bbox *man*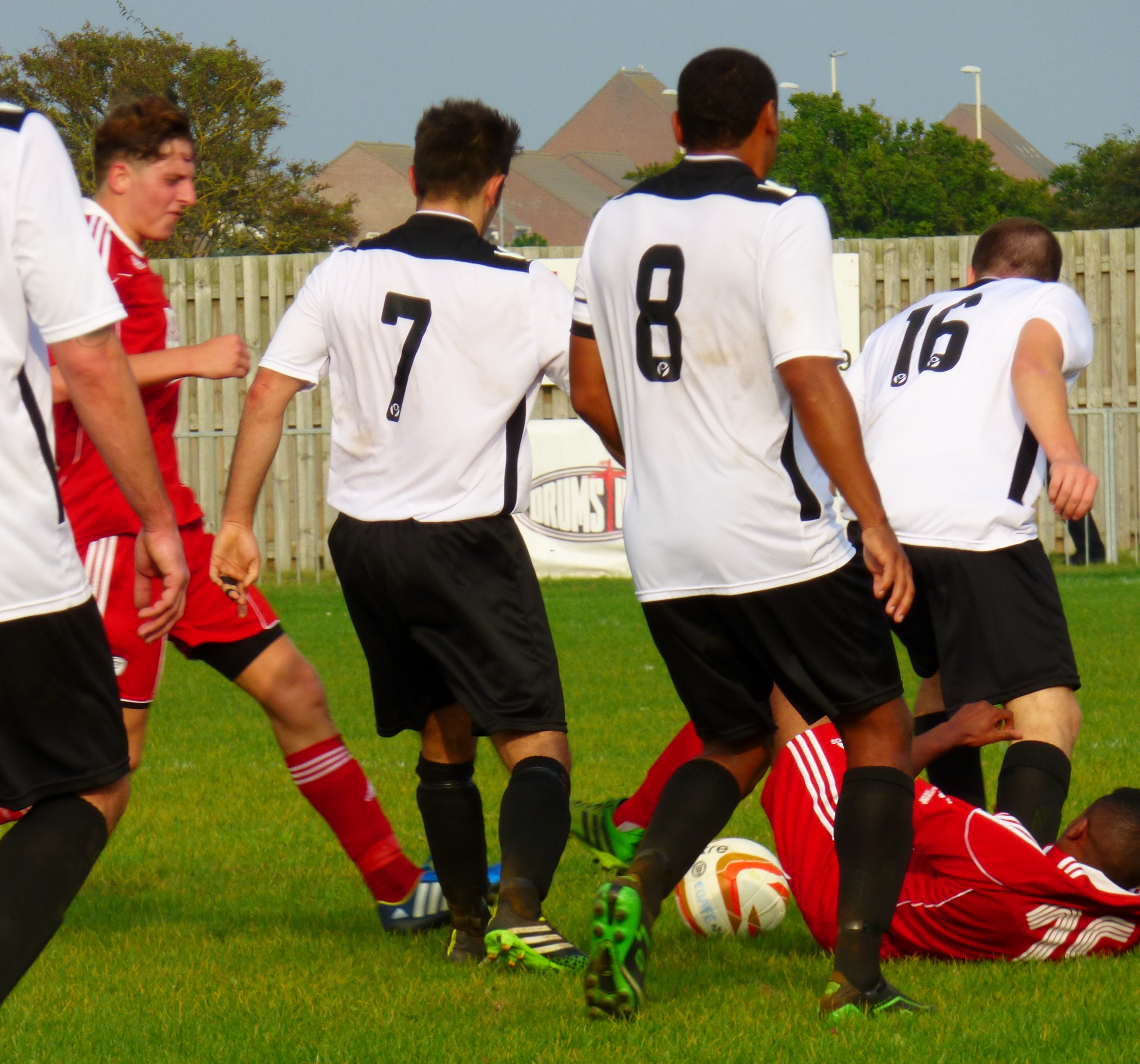
crop(193, 14, 311, 351)
